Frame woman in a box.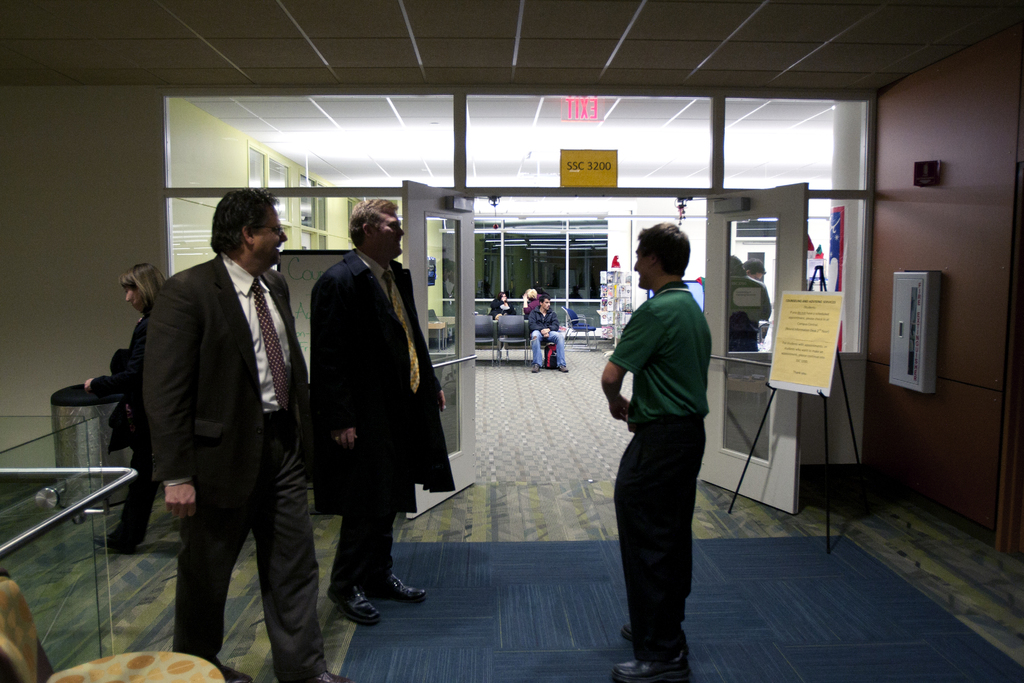
select_region(521, 286, 541, 320).
